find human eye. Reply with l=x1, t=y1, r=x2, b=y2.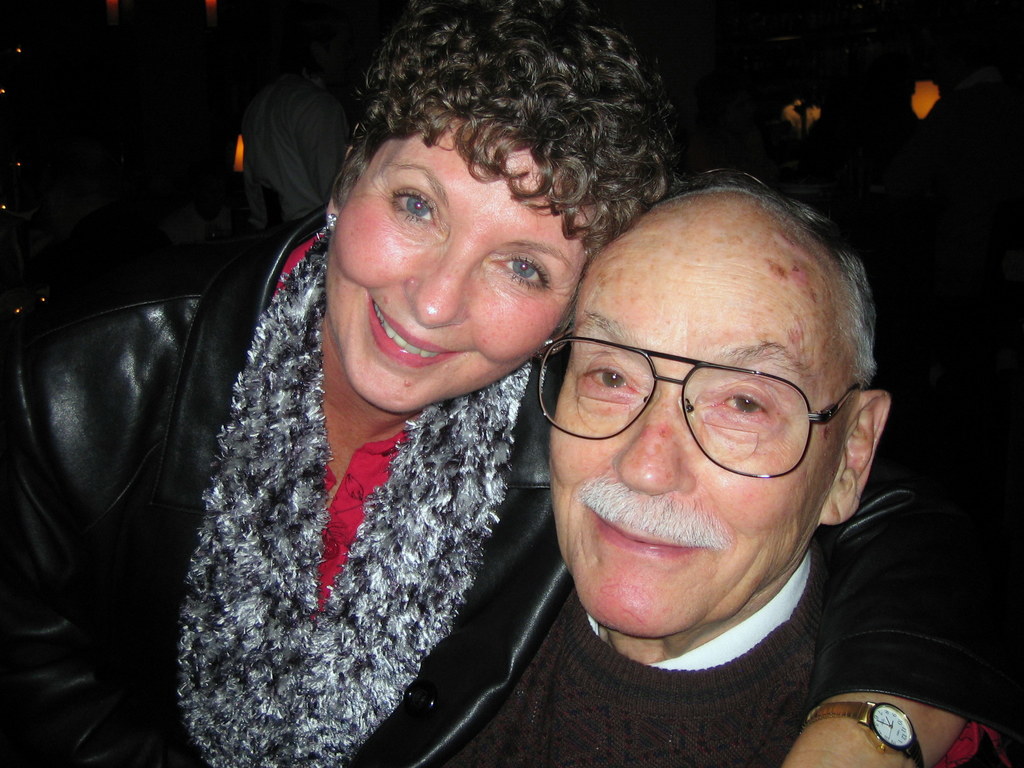
l=388, t=192, r=440, b=230.
